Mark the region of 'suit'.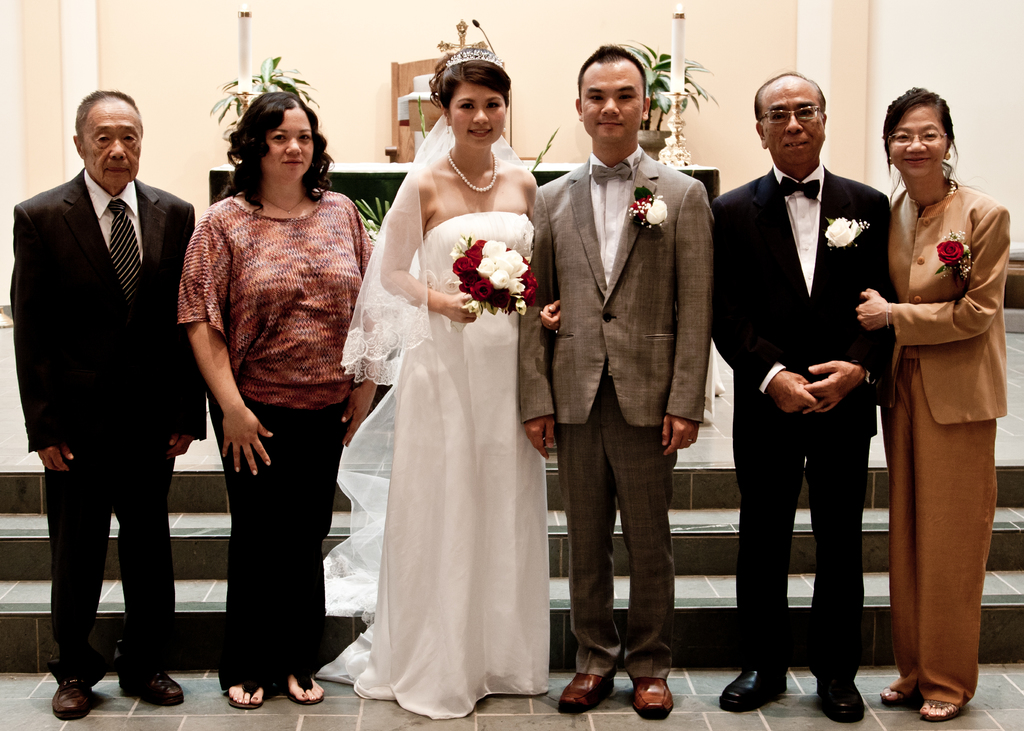
Region: x1=518 y1=138 x2=719 y2=679.
